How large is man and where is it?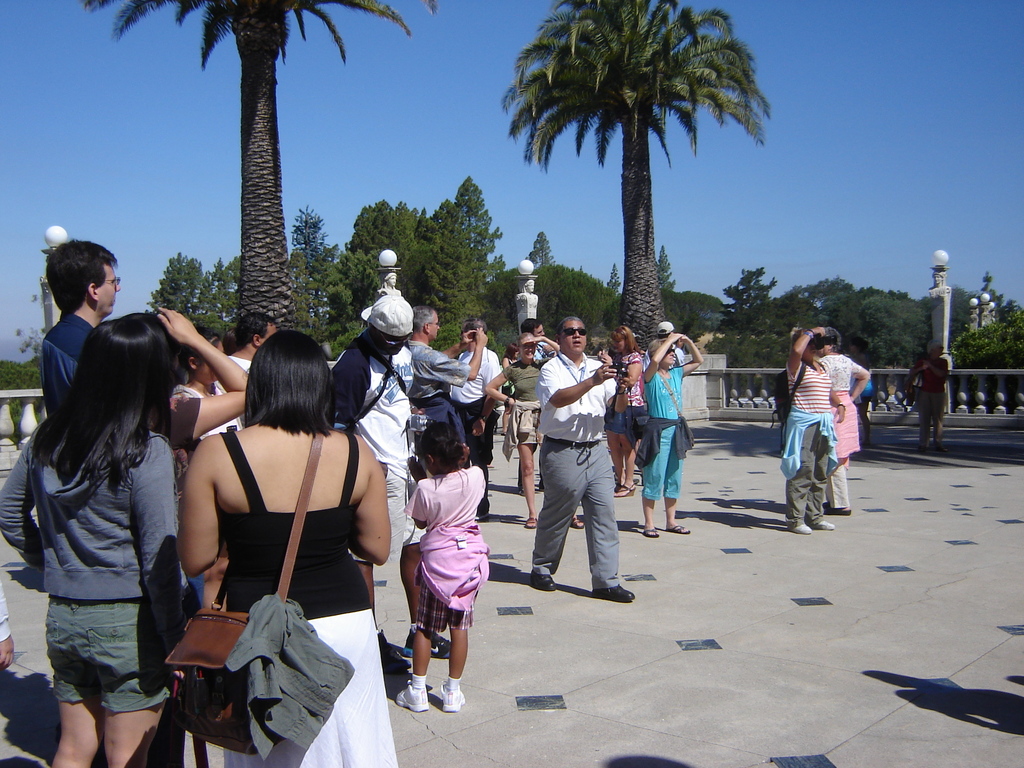
Bounding box: select_region(521, 300, 631, 619).
